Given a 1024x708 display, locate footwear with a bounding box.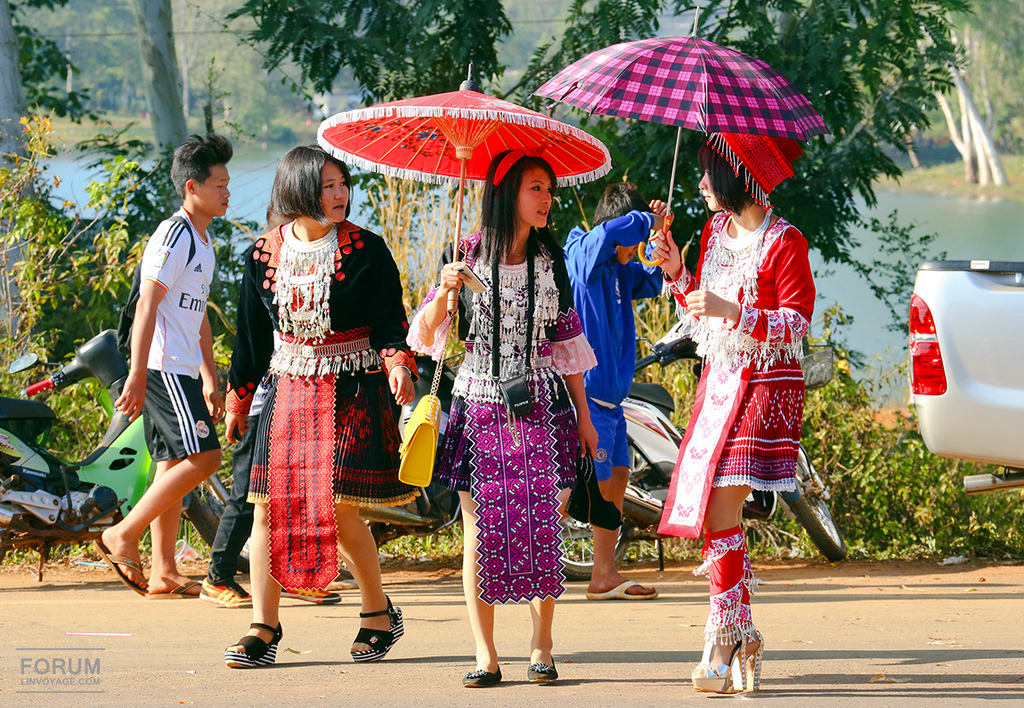
Located: bbox(748, 644, 762, 688).
